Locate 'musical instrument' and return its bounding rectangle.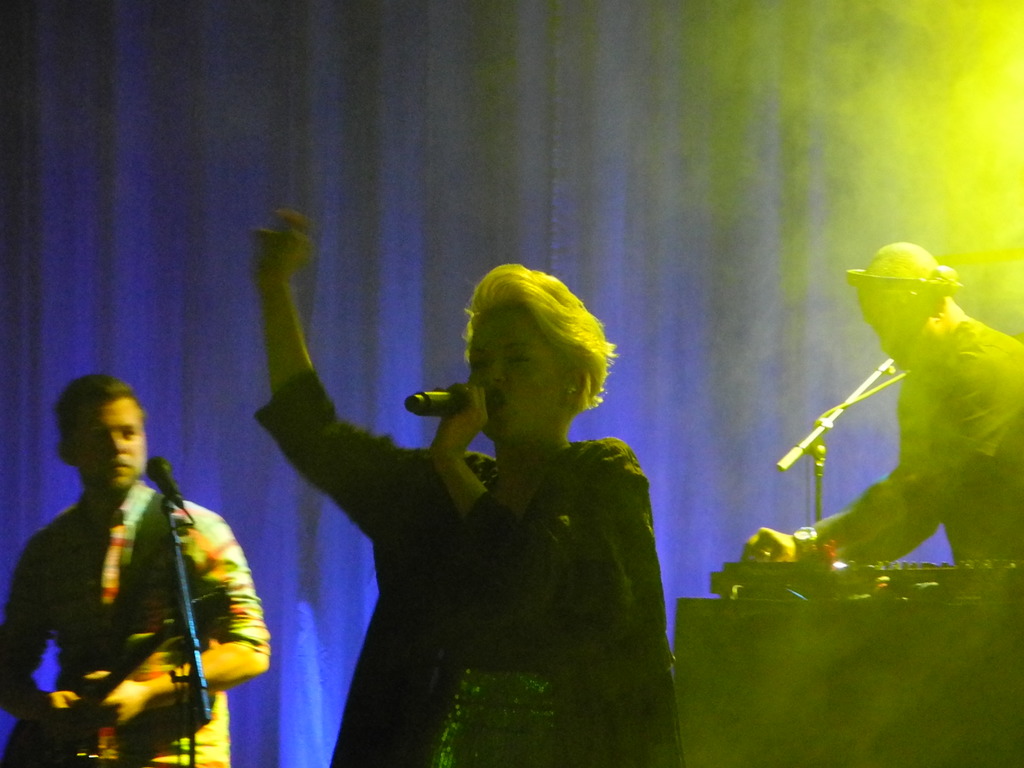
0:582:244:767.
